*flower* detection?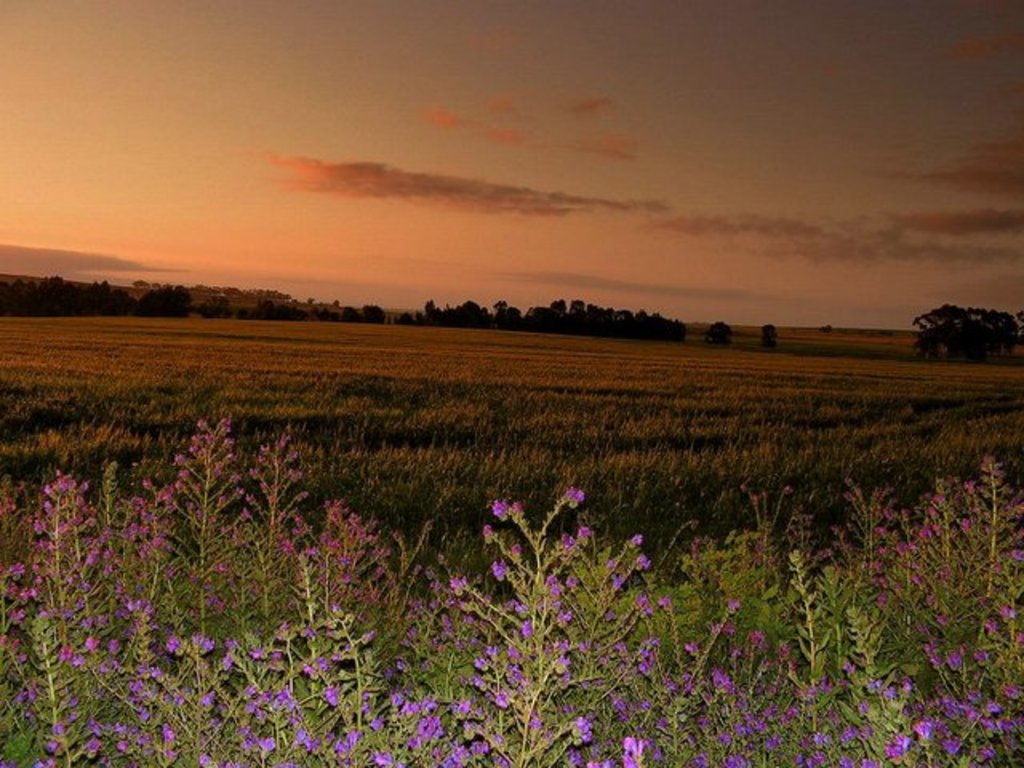
710/666/733/694
